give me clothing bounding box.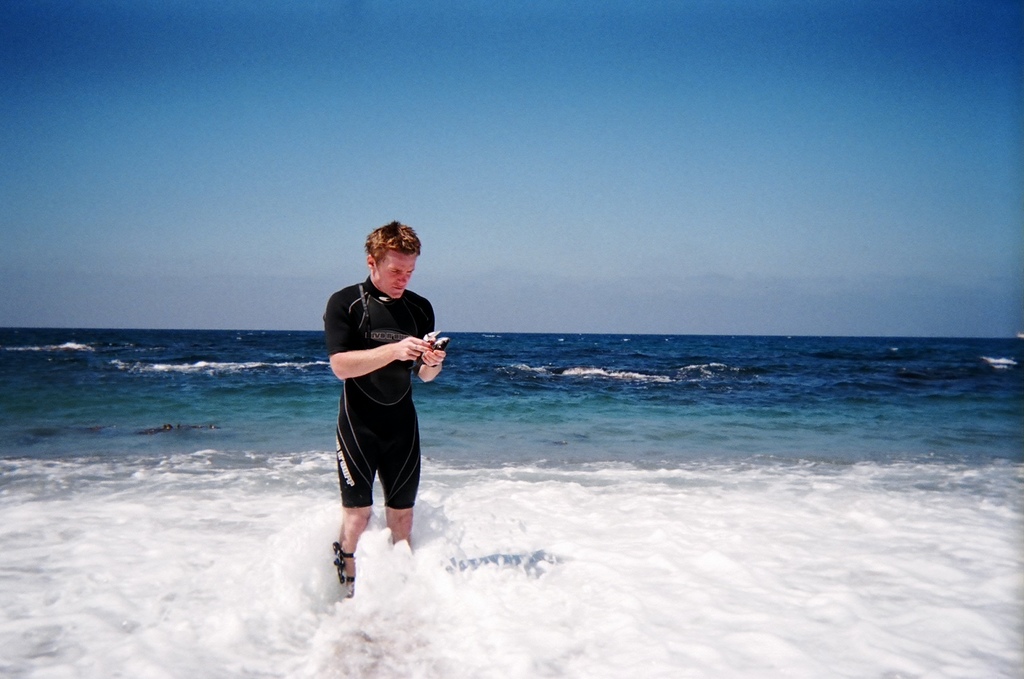
select_region(326, 263, 441, 550).
